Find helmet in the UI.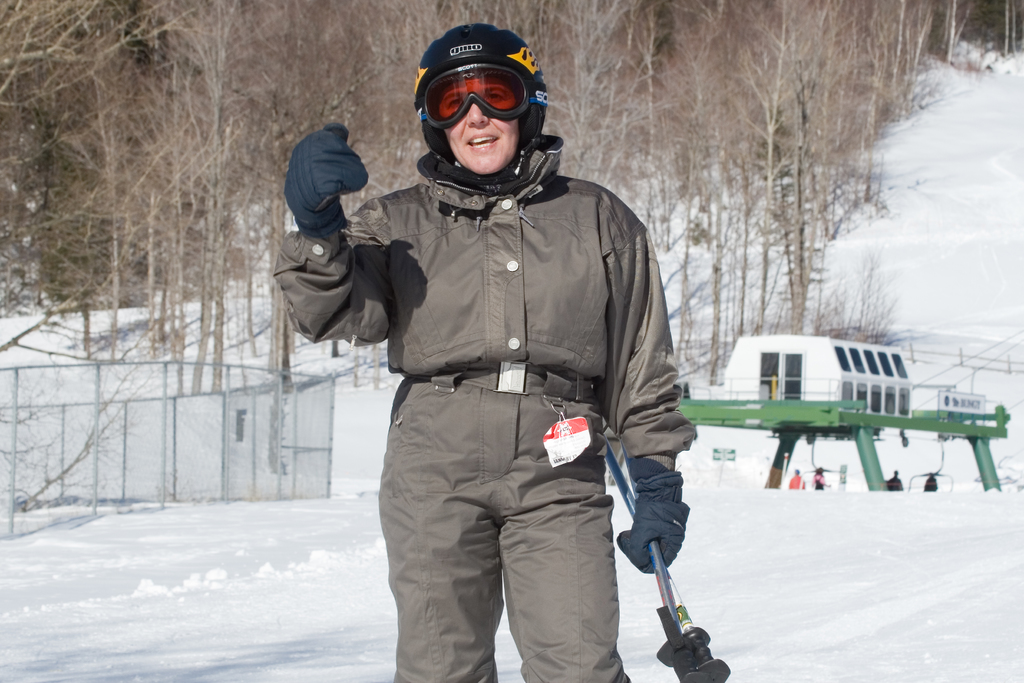
UI element at l=410, t=19, r=550, b=180.
